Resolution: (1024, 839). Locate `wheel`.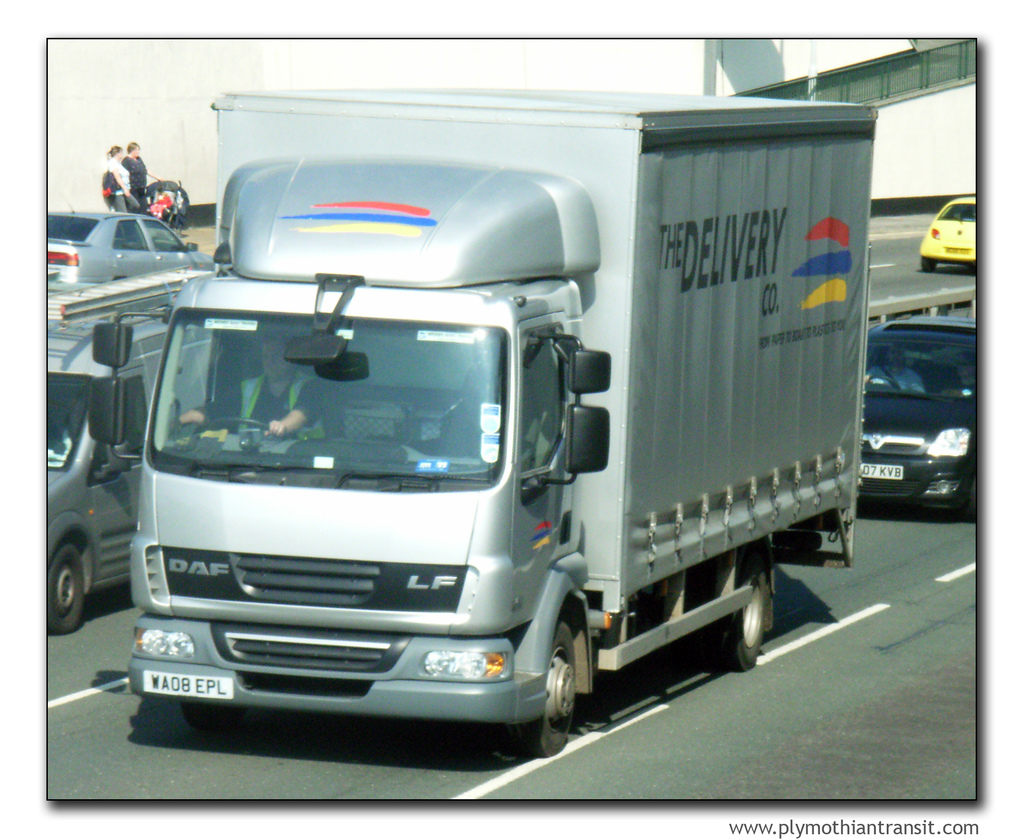
pyautogui.locateOnScreen(923, 253, 937, 272).
